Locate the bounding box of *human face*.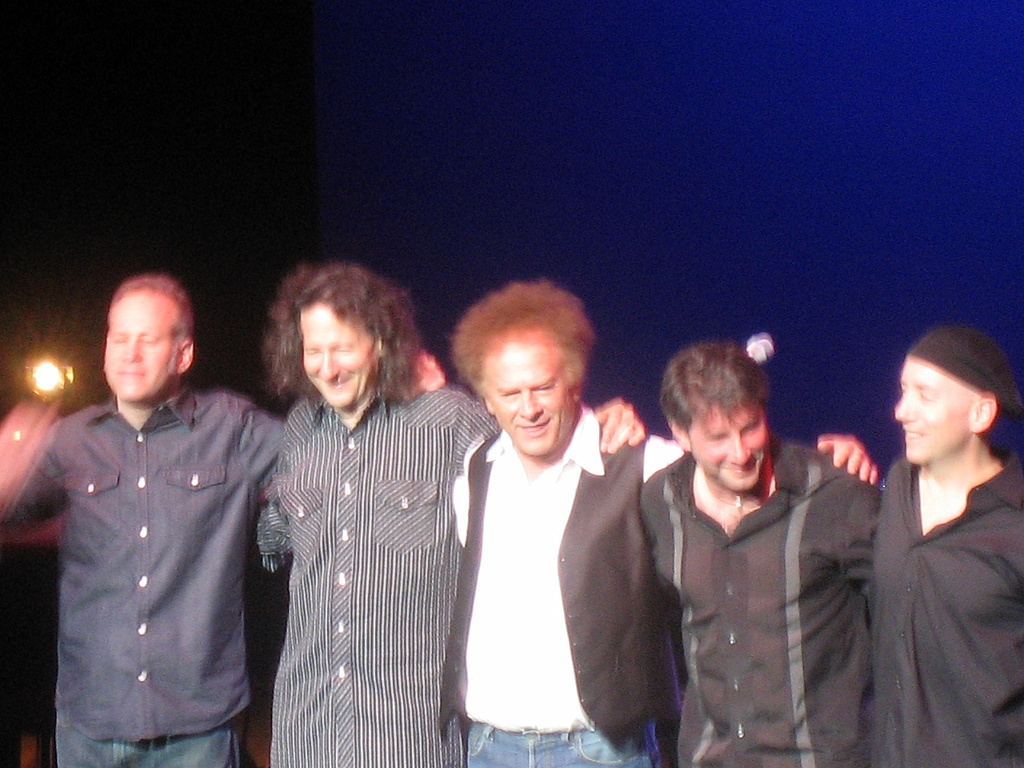
Bounding box: Rect(299, 307, 376, 400).
